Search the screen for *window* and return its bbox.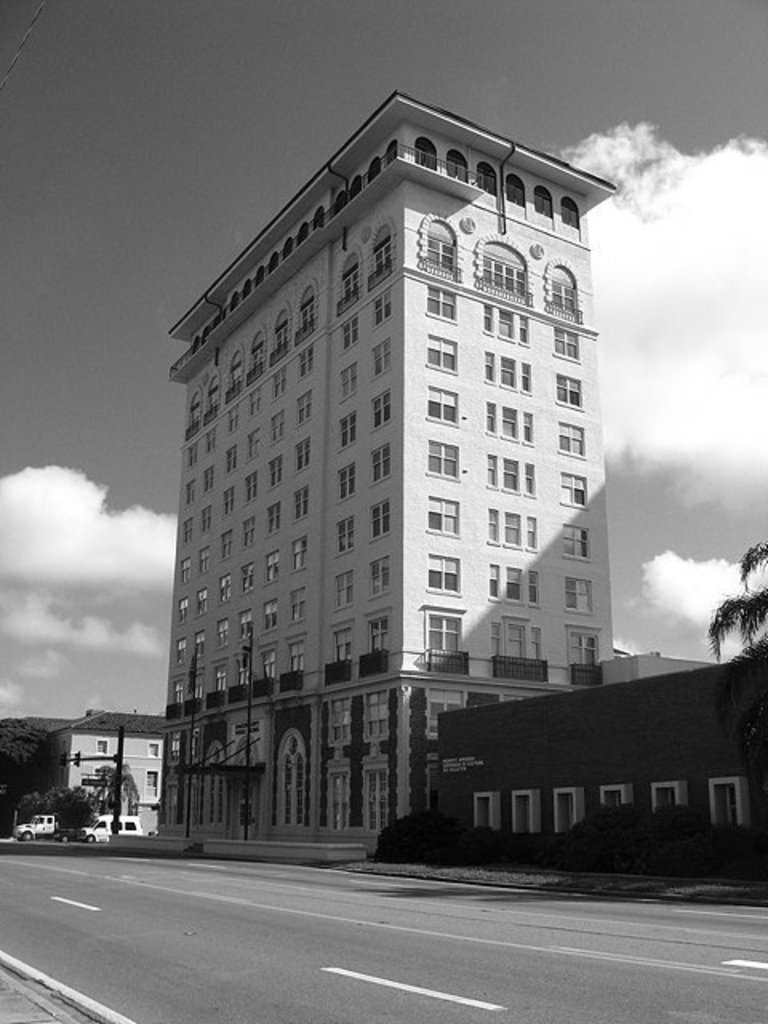
Found: locate(366, 605, 395, 653).
